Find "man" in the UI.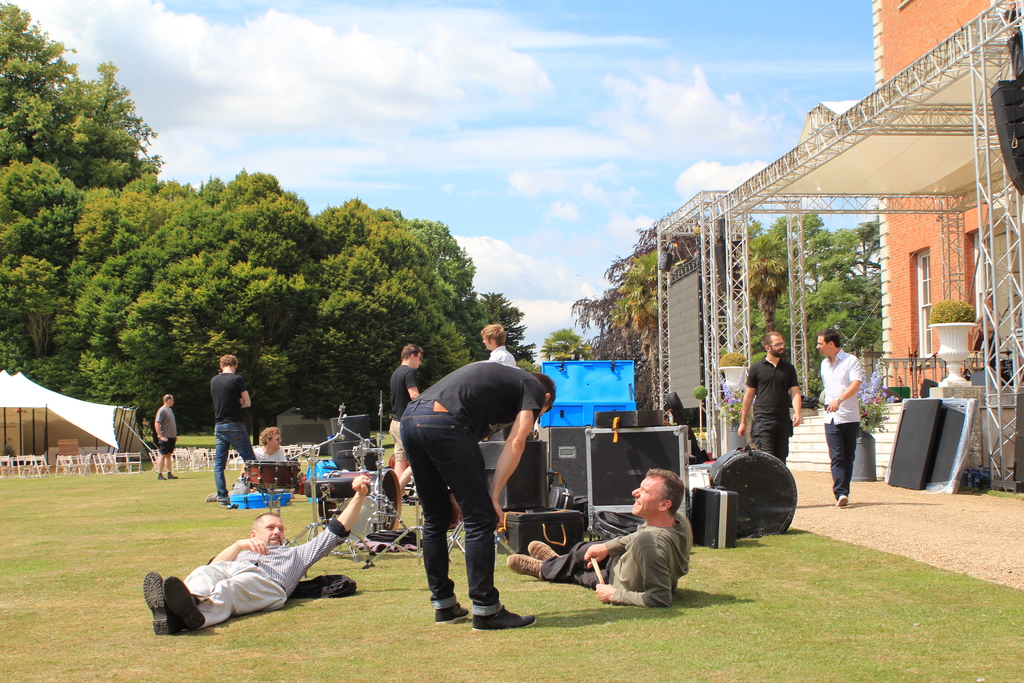
UI element at [209,352,246,504].
